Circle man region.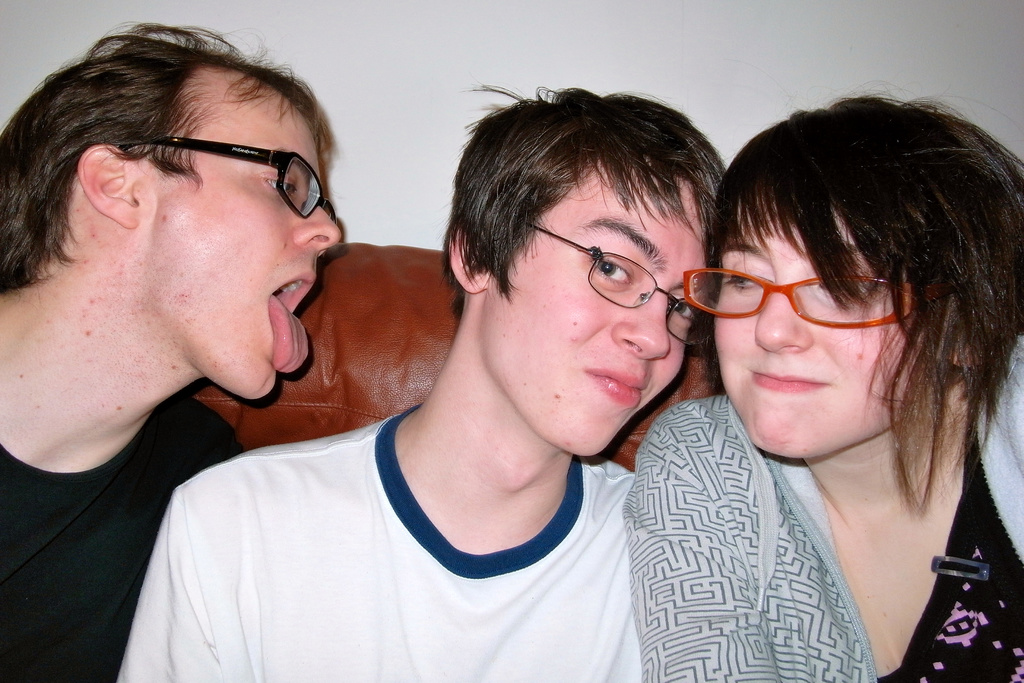
Region: bbox=[0, 22, 348, 670].
